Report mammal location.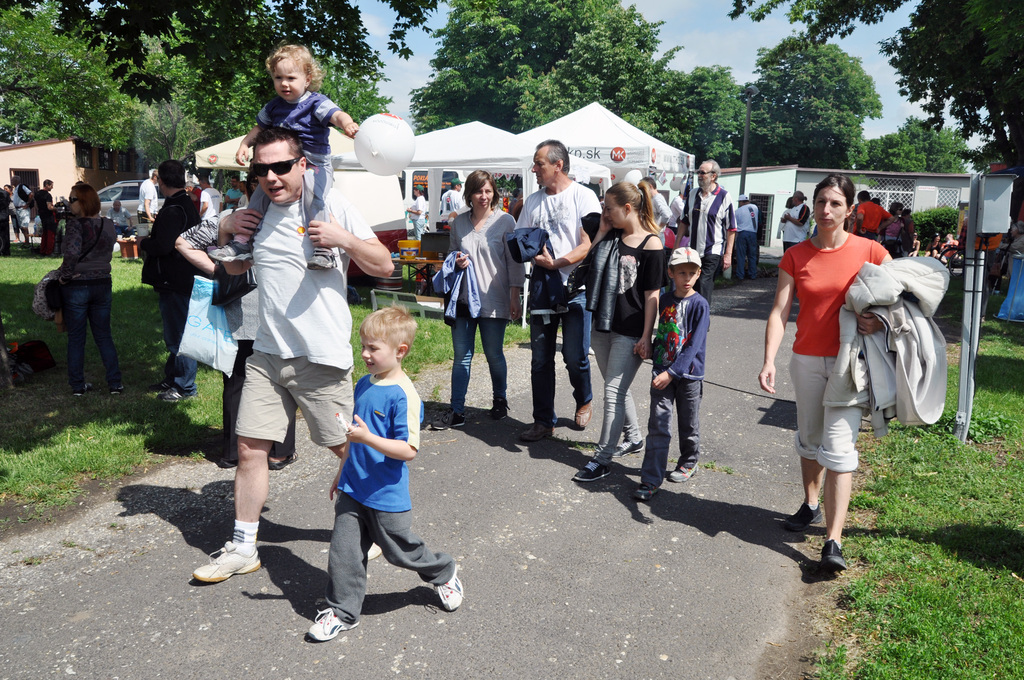
Report: bbox(34, 179, 63, 255).
